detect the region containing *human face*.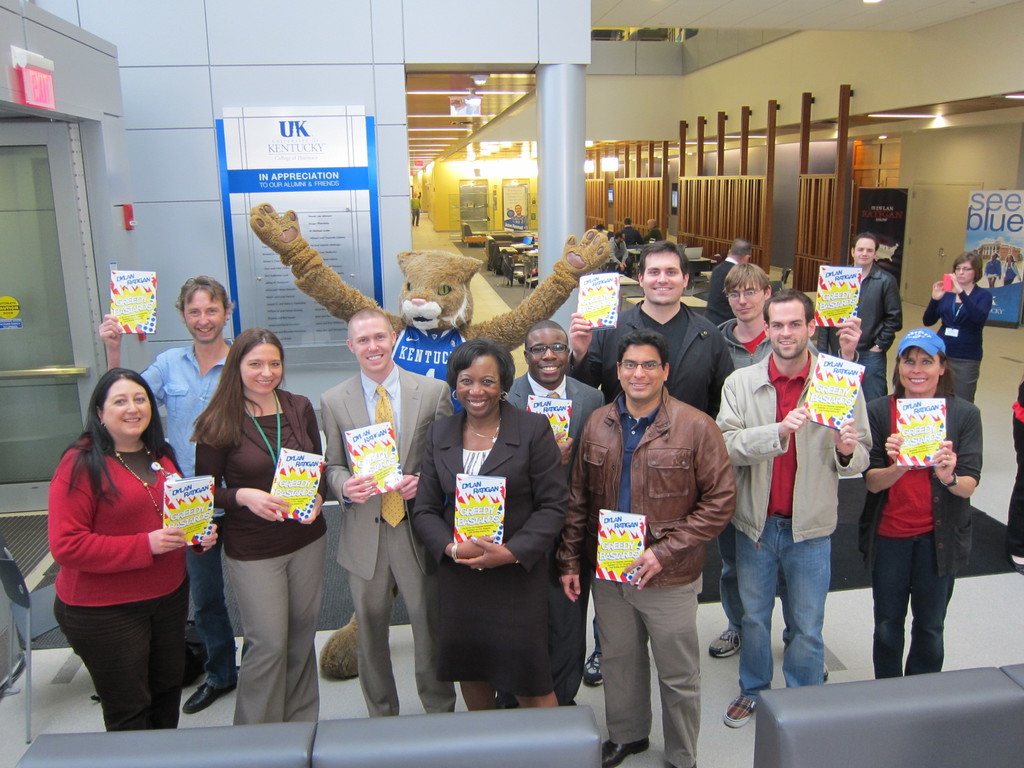
{"x1": 643, "y1": 250, "x2": 682, "y2": 303}.
